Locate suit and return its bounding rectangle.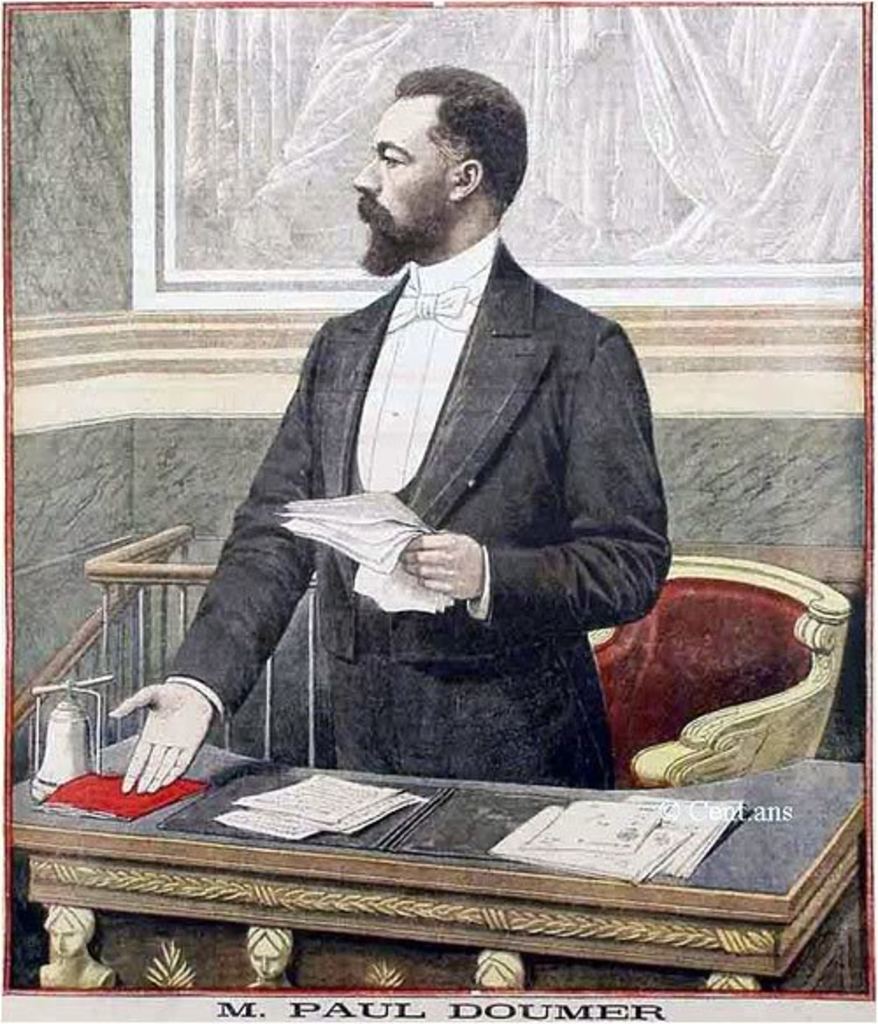
(179,112,683,804).
